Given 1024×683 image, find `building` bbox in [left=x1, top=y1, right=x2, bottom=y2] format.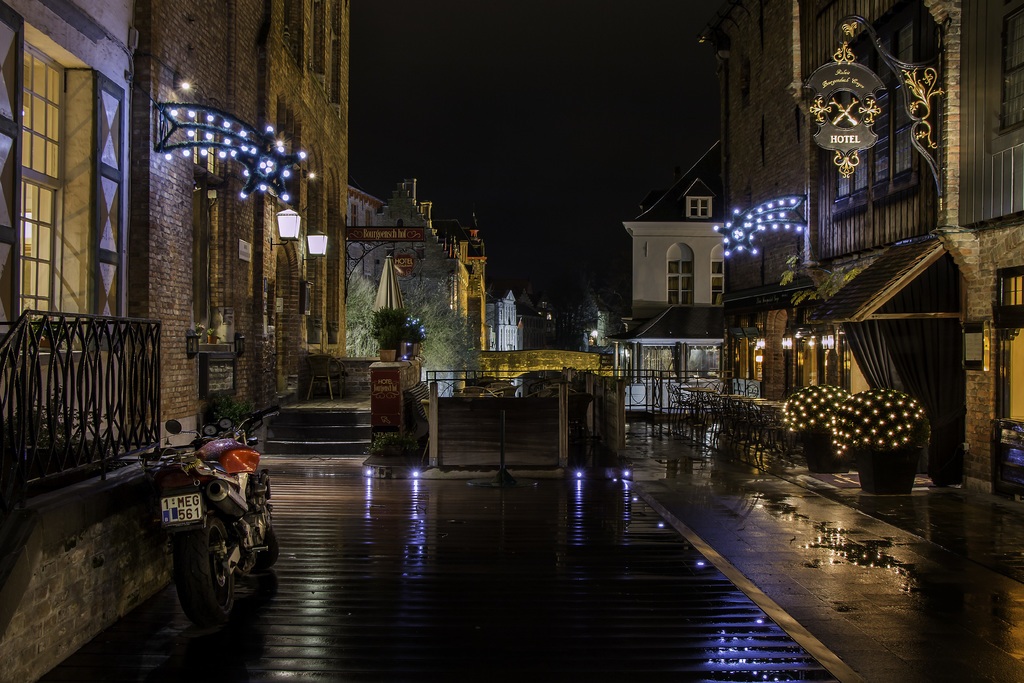
[left=343, top=176, right=492, bottom=349].
